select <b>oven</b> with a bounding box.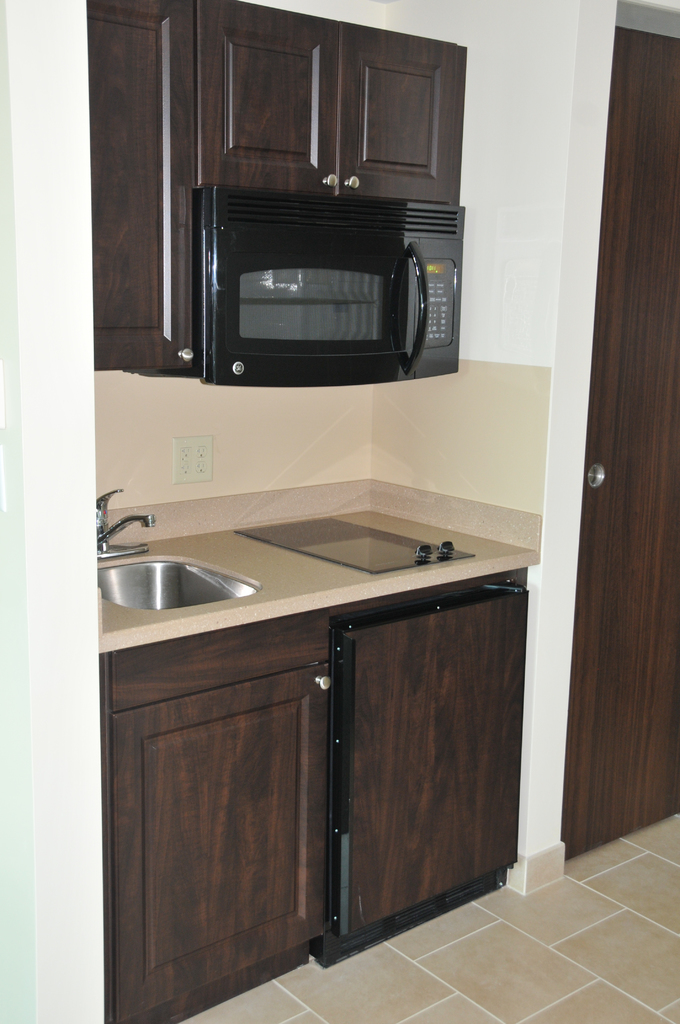
Rect(203, 182, 462, 396).
